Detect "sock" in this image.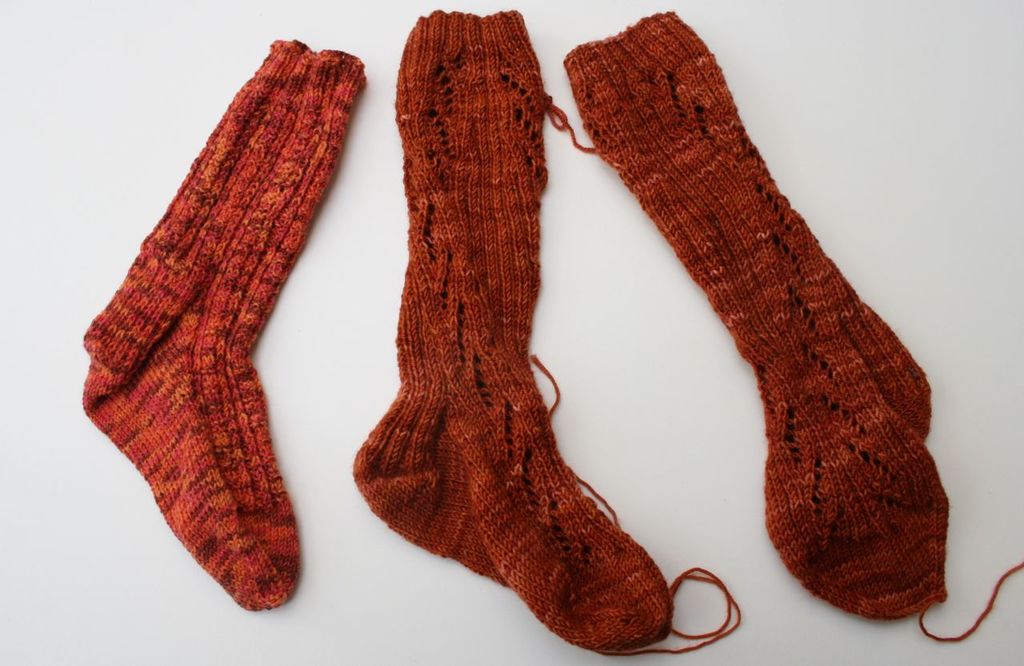
Detection: bbox=[349, 6, 740, 660].
